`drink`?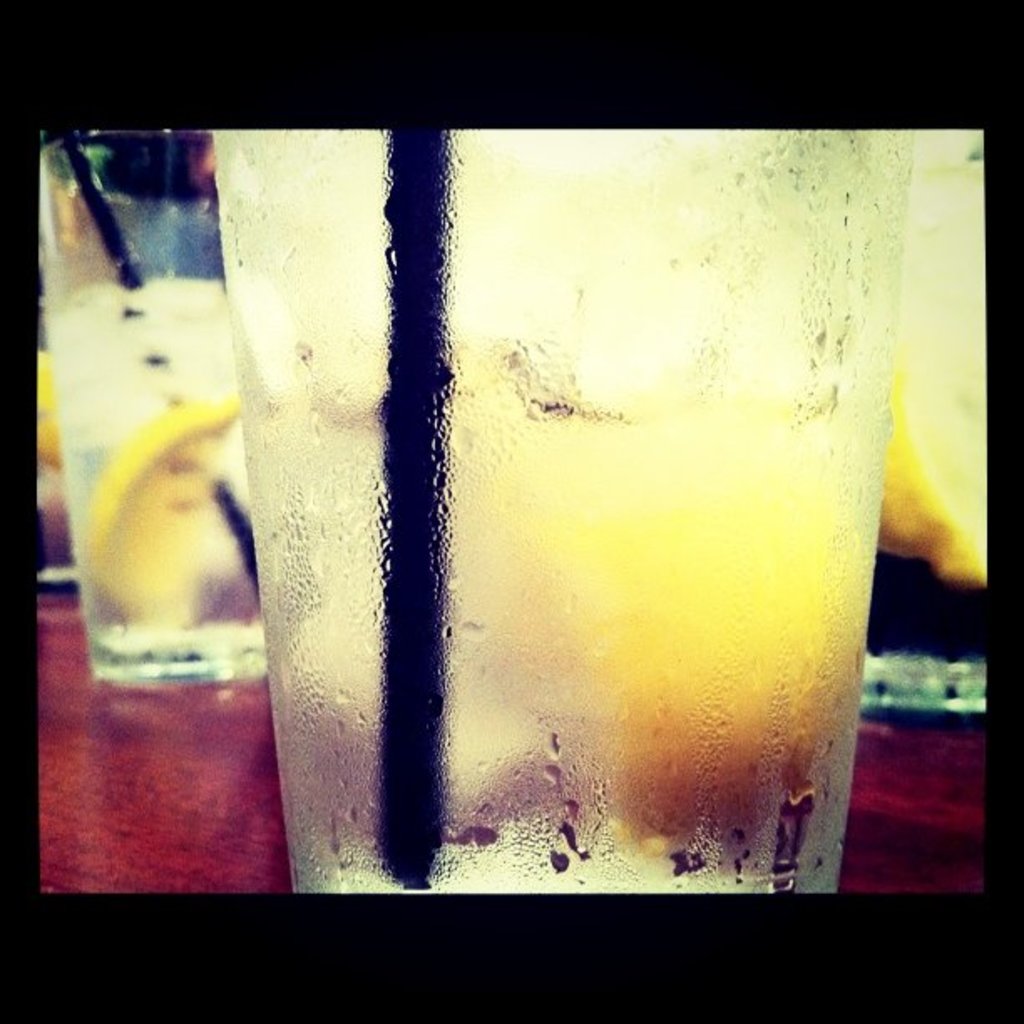
x1=171, y1=149, x2=922, y2=902
